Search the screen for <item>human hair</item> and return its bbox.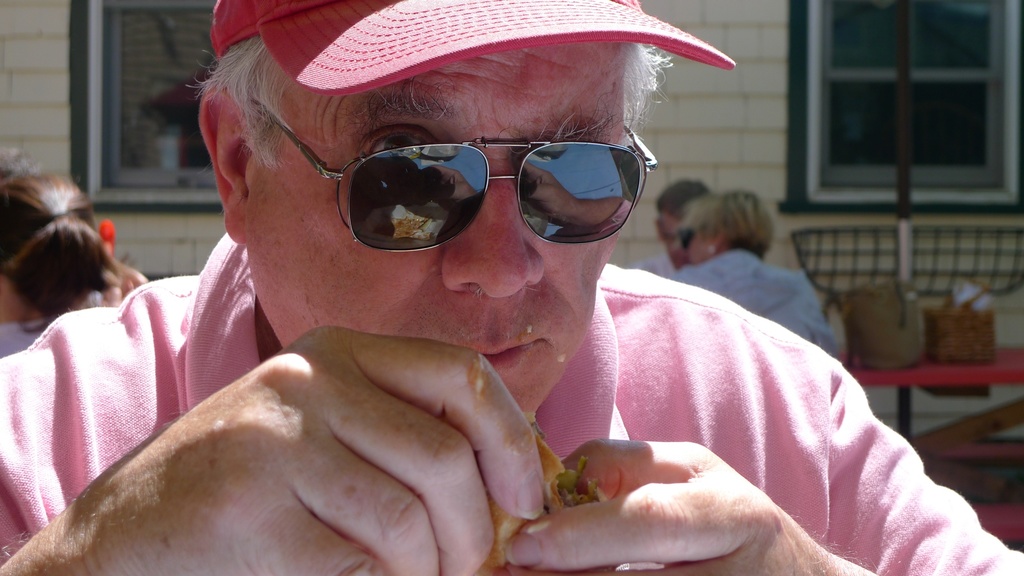
Found: [x1=186, y1=33, x2=675, y2=192].
